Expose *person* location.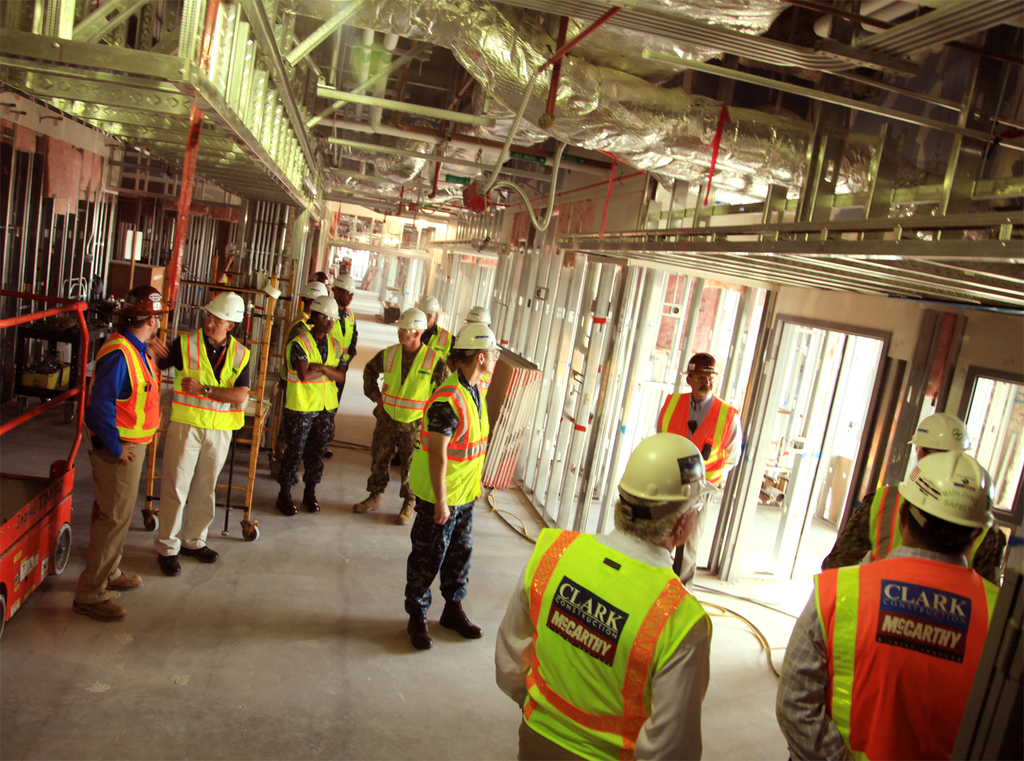
Exposed at (x1=353, y1=330, x2=454, y2=525).
